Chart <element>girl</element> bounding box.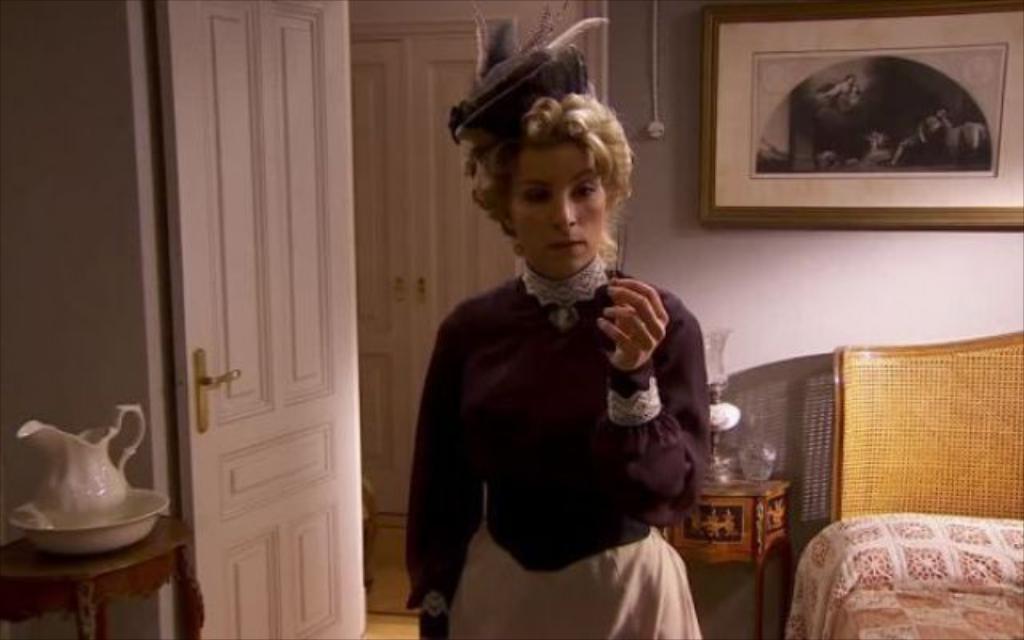
Charted: box=[402, 35, 720, 638].
